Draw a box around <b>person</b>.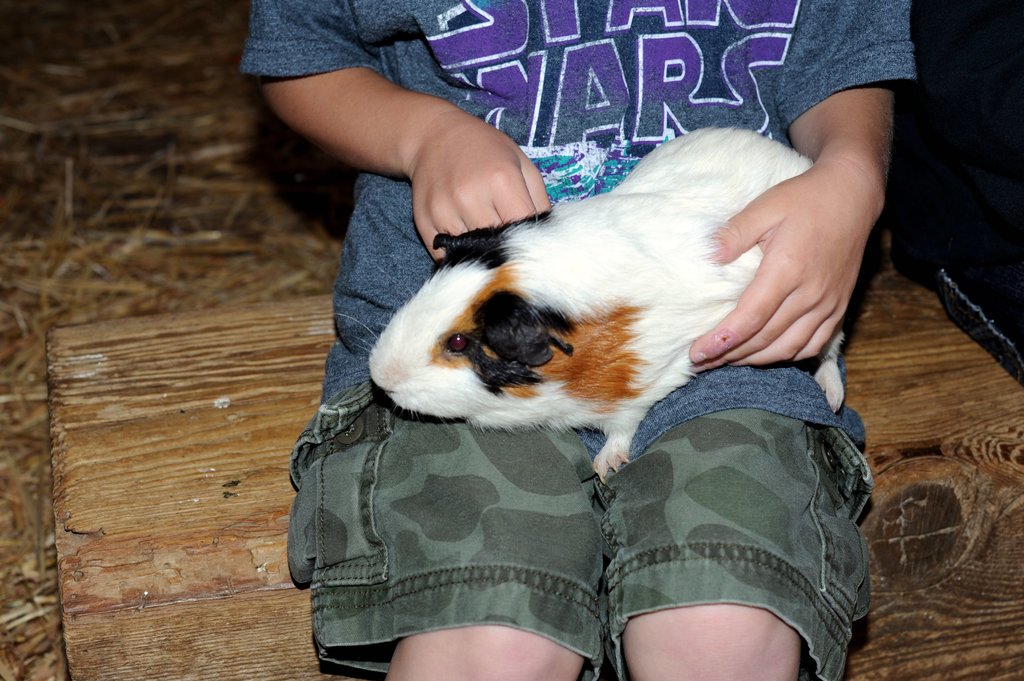
locate(235, 0, 923, 680).
